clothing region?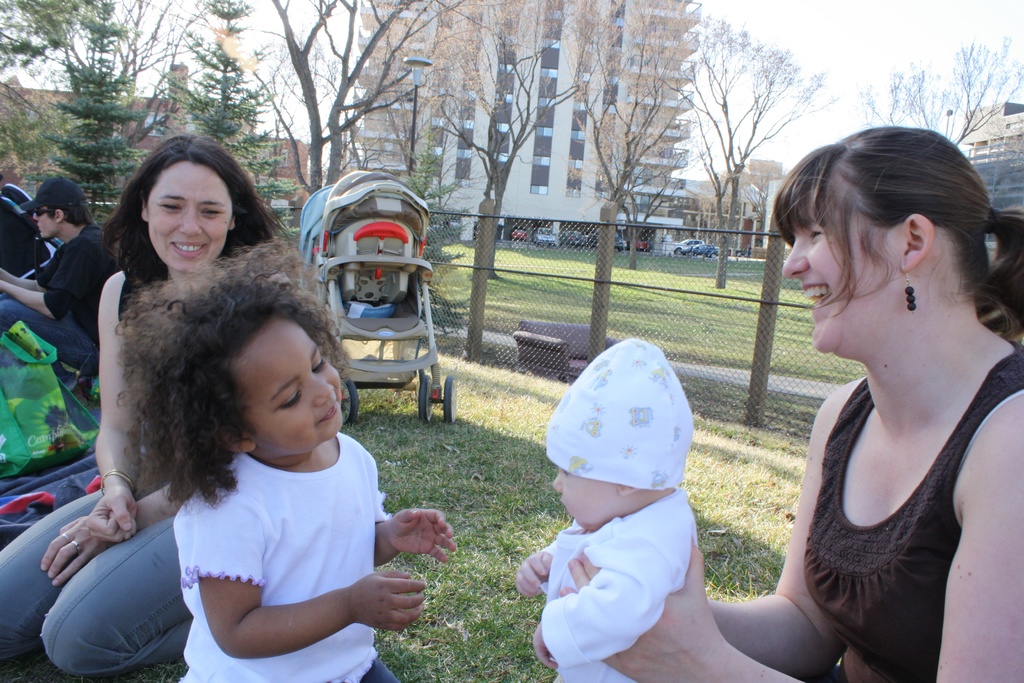
detection(0, 272, 192, 673)
